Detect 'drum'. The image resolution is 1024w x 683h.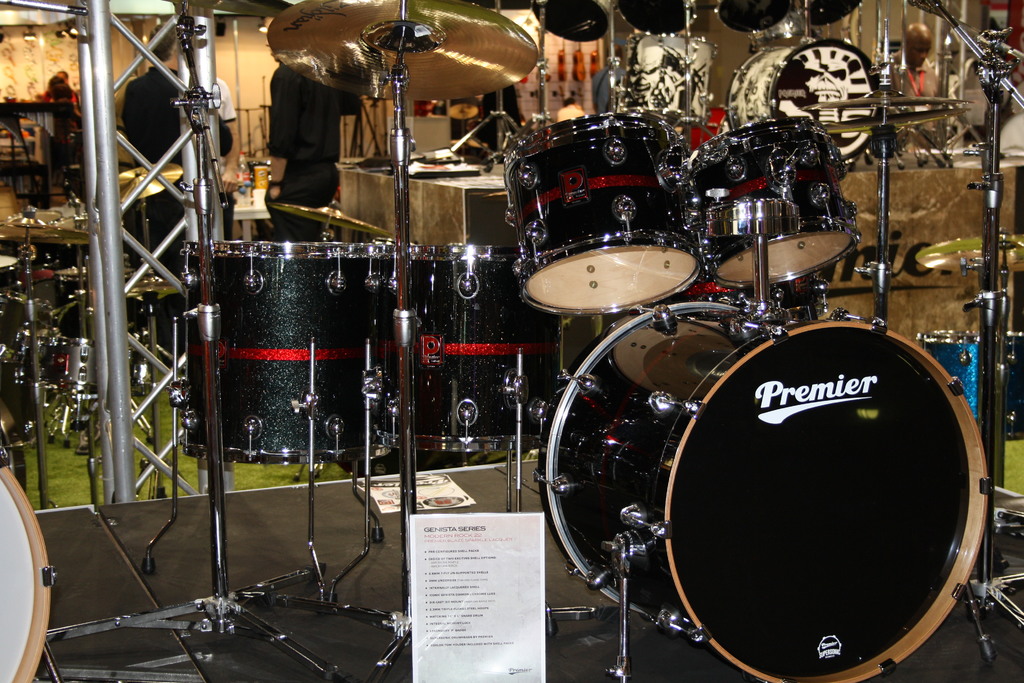
region(926, 332, 1023, 440).
